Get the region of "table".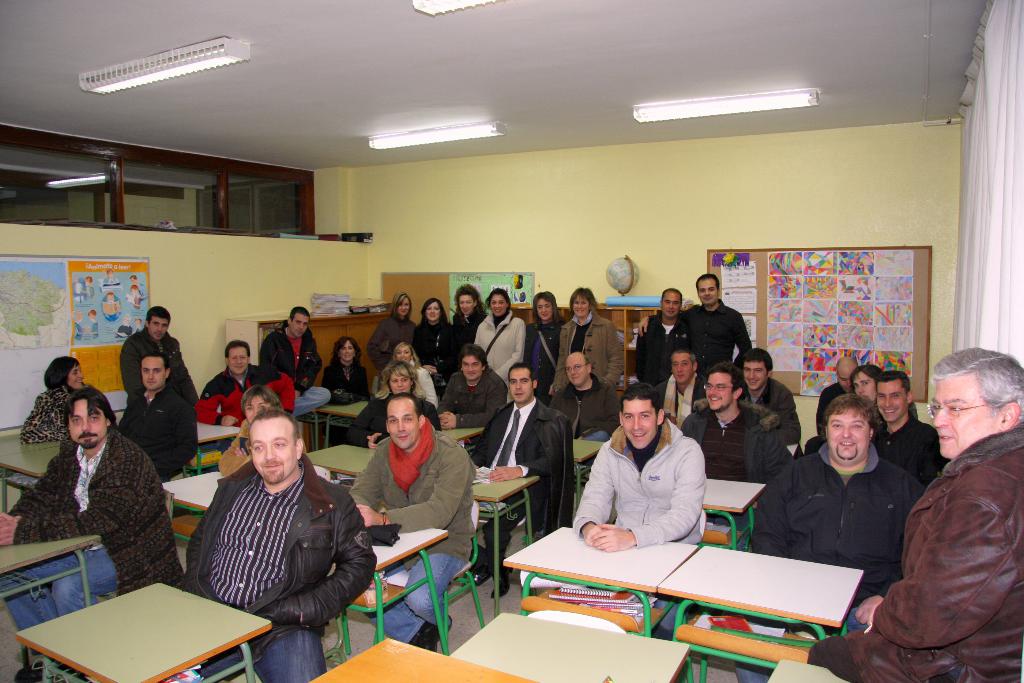
l=318, t=402, r=369, b=447.
